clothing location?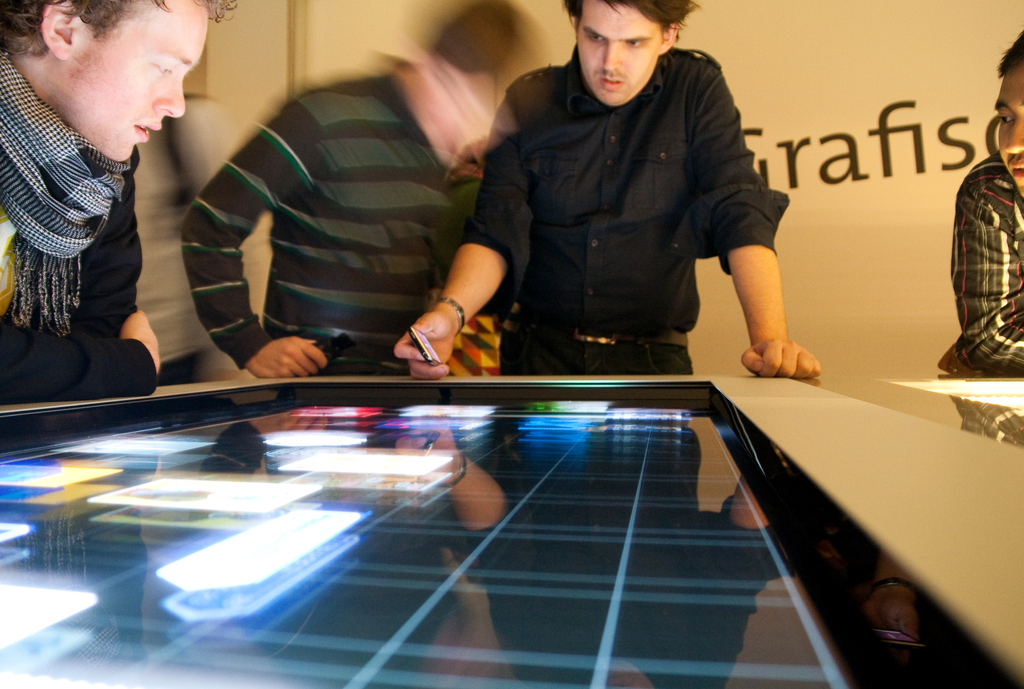
<box>949,158,1023,378</box>
